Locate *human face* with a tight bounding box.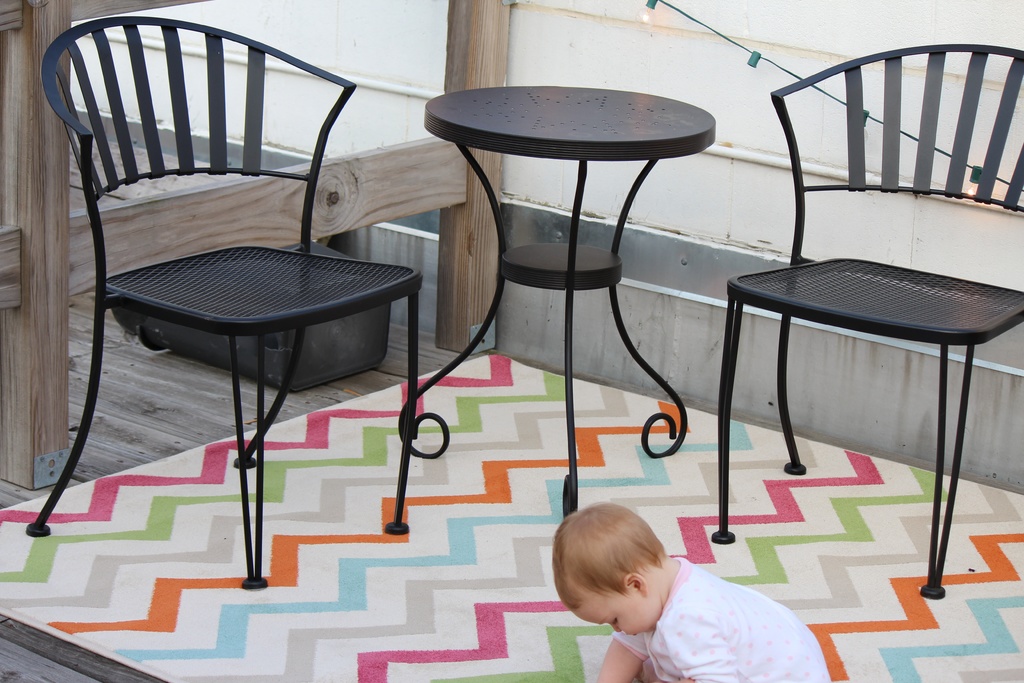
pyautogui.locateOnScreen(573, 593, 664, 632).
